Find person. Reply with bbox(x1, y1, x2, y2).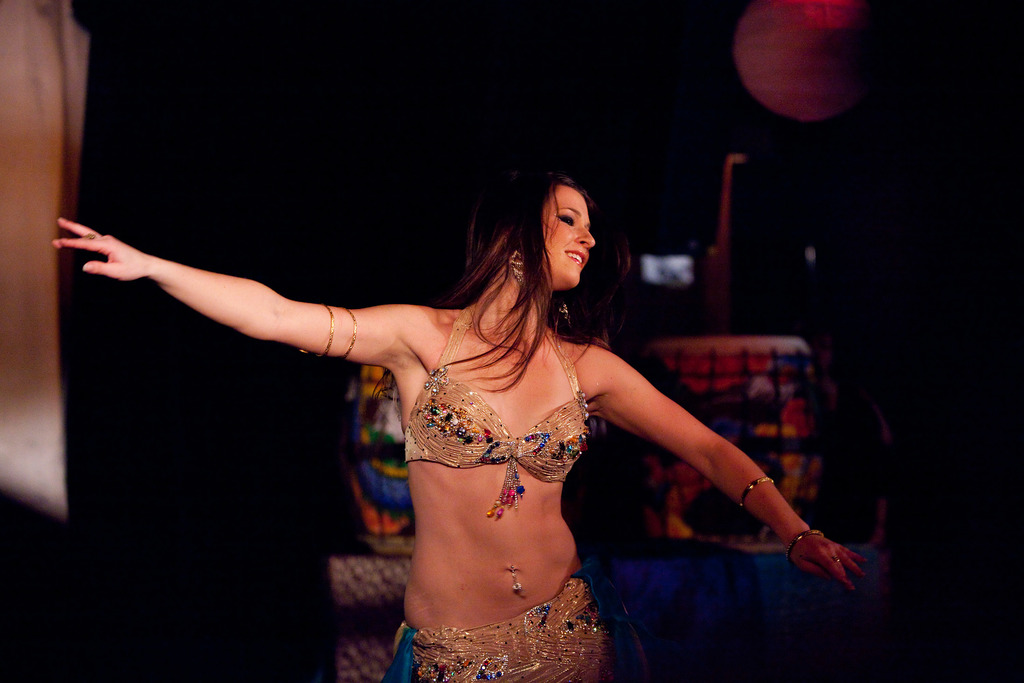
bbox(50, 175, 872, 682).
